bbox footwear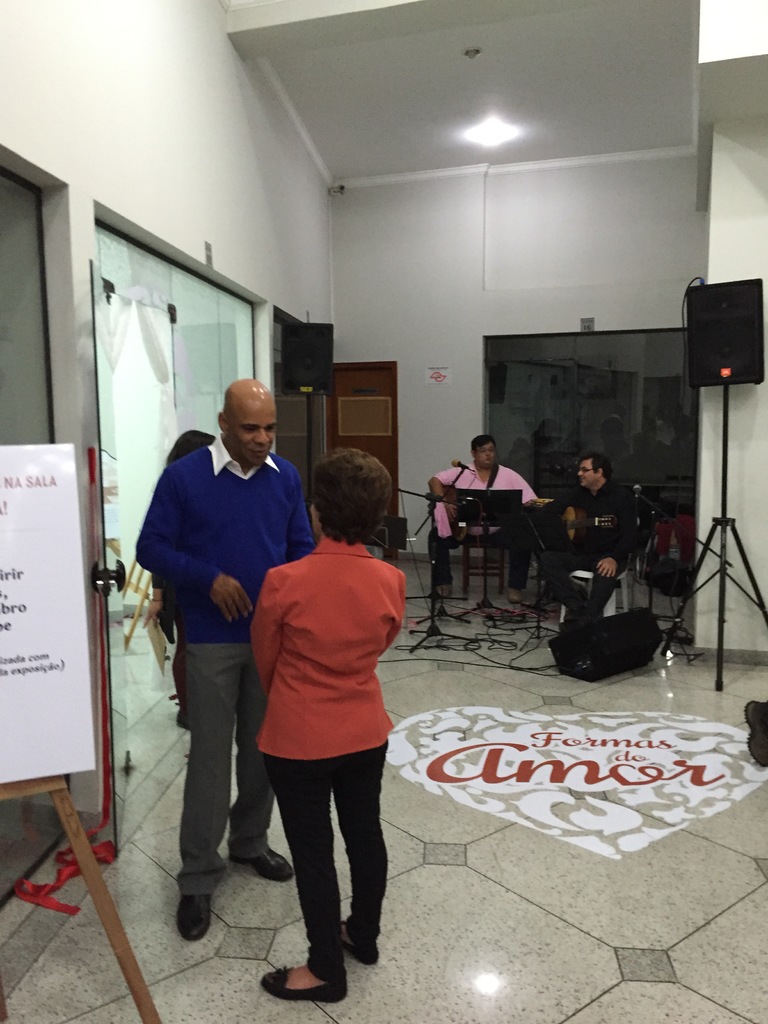
(232,846,296,884)
